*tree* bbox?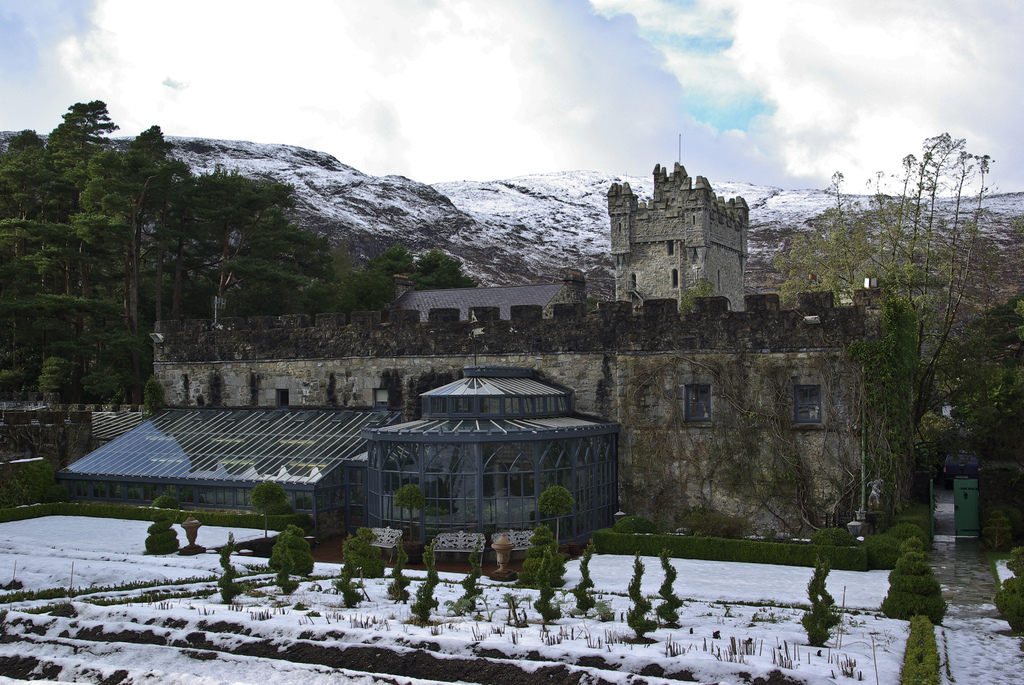
(left=334, top=526, right=383, bottom=582)
